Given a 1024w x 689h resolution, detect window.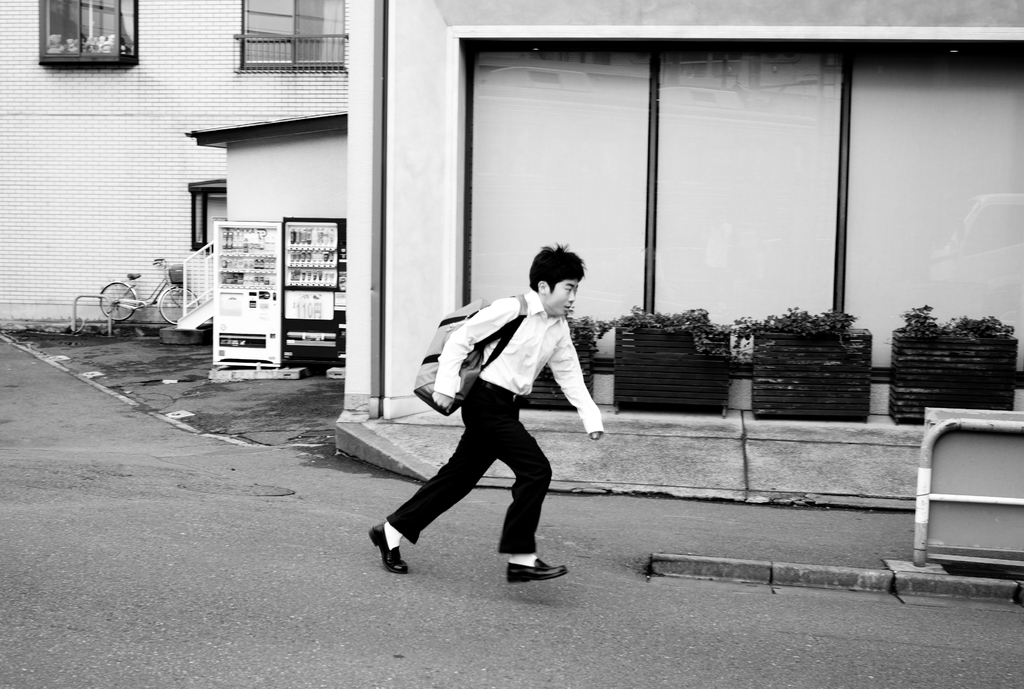
(33,7,141,55).
